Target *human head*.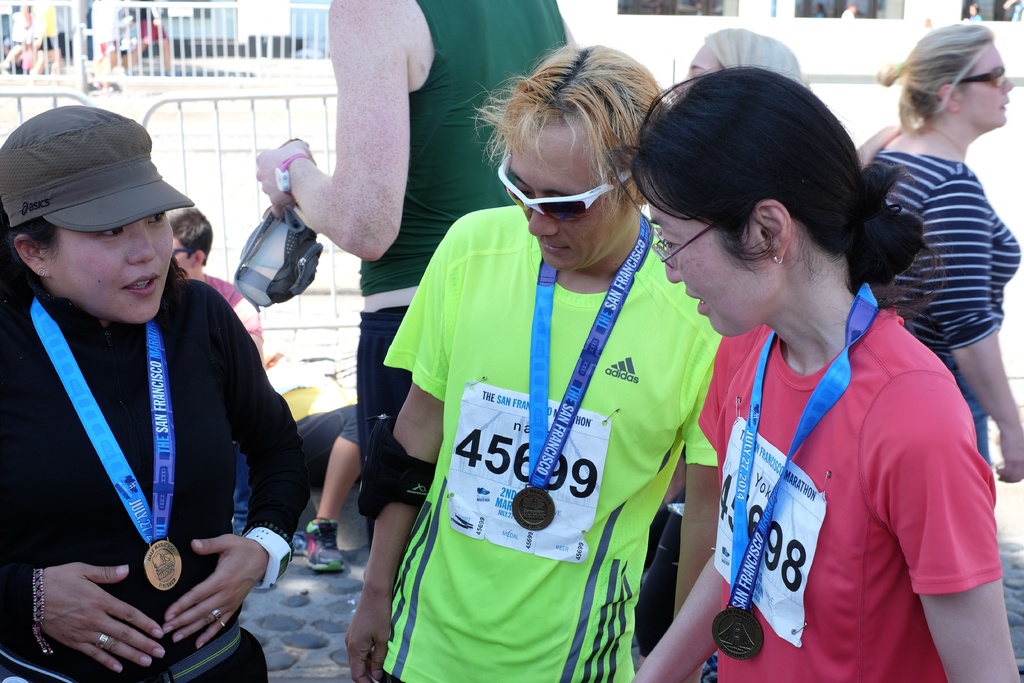
Target region: bbox=(170, 206, 215, 279).
